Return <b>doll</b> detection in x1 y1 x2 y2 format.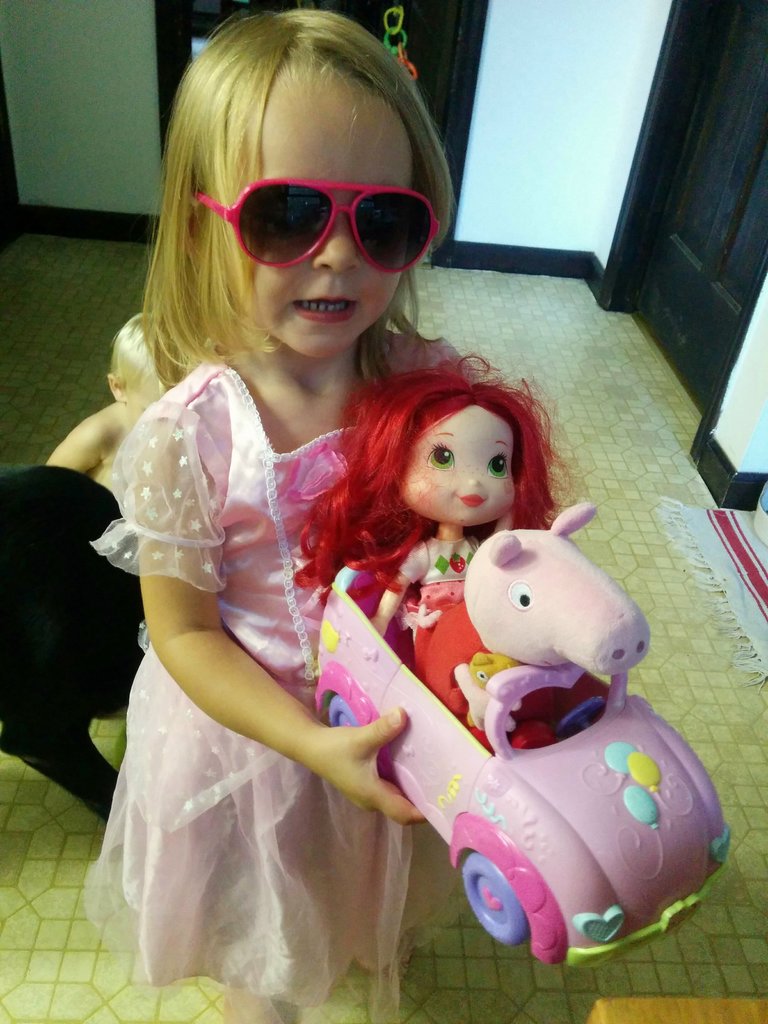
287 340 589 755.
